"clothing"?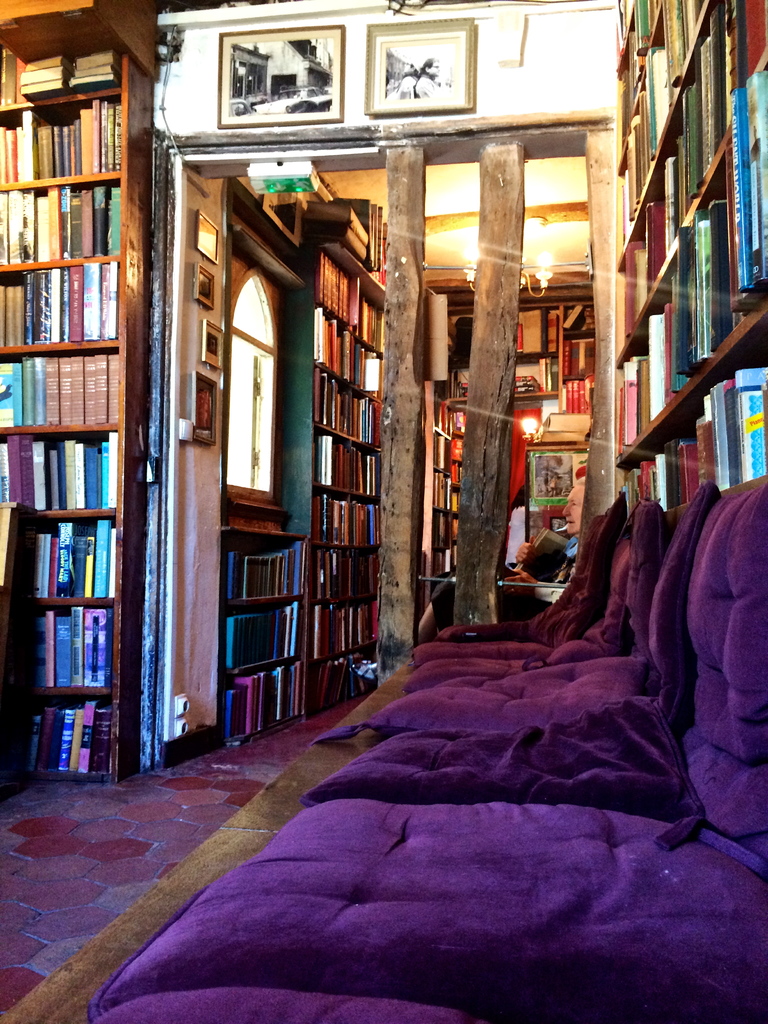
<bbox>431, 539, 579, 630</bbox>
